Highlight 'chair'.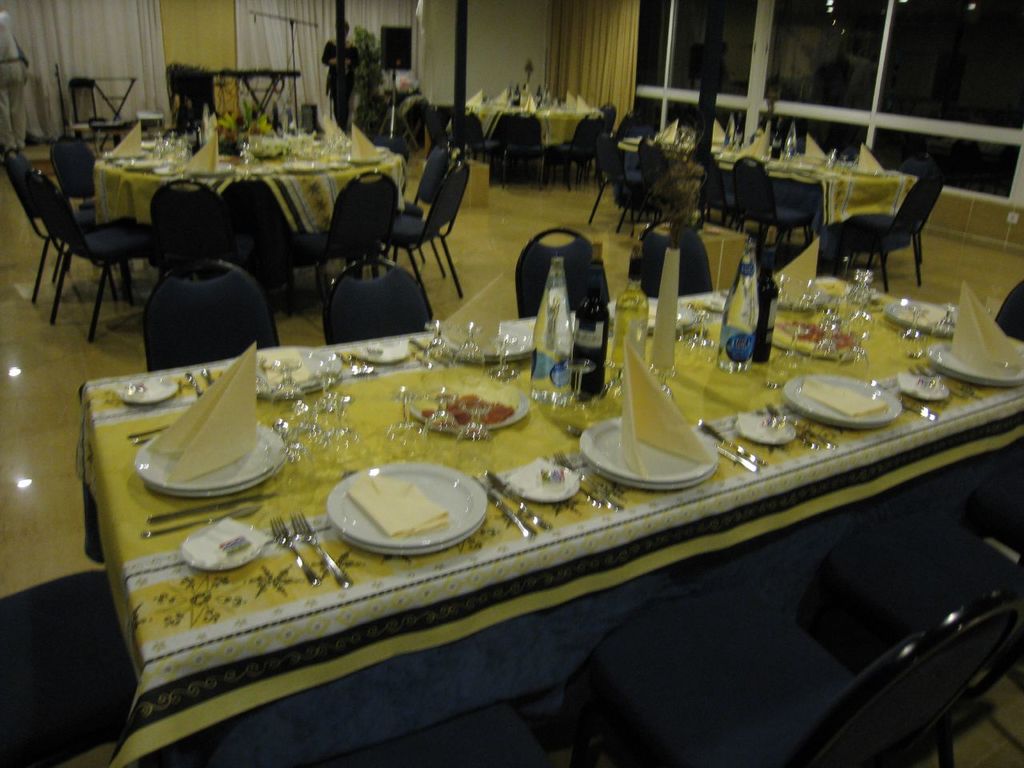
Highlighted region: locate(143, 255, 285, 373).
